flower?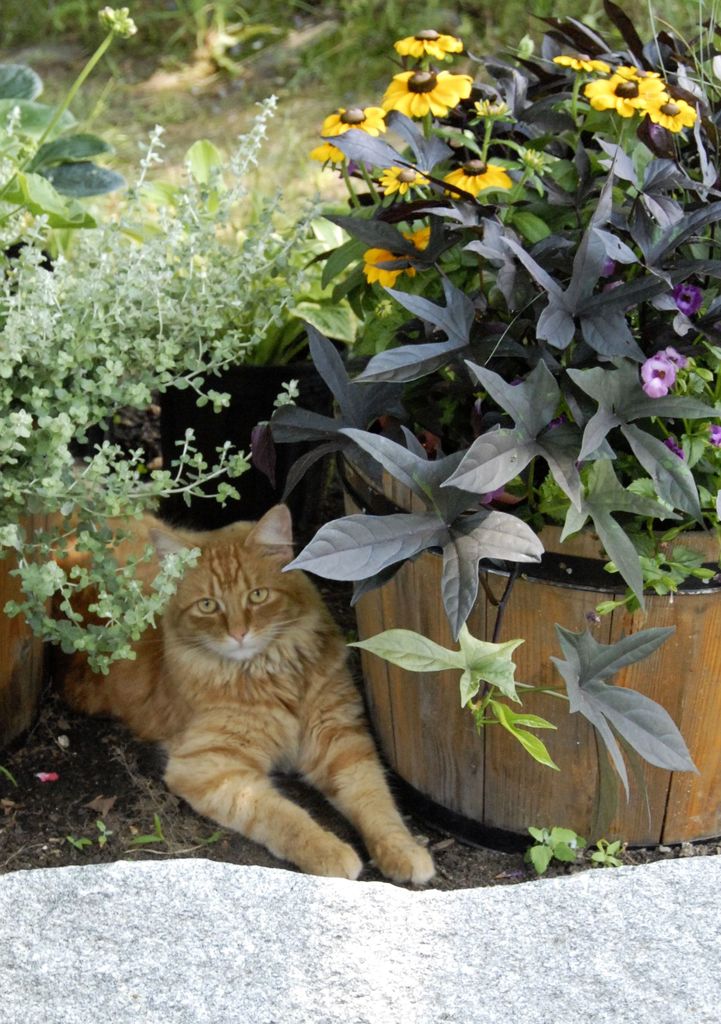
bbox(553, 49, 612, 74)
